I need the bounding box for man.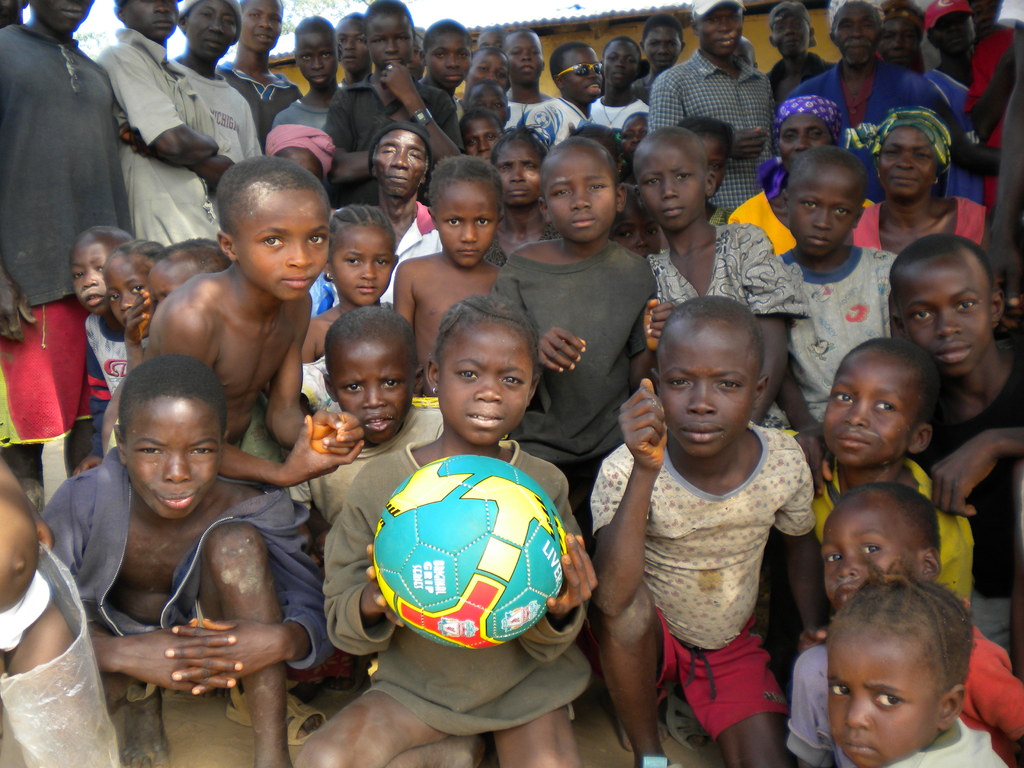
Here it is: {"x1": 218, "y1": 0, "x2": 300, "y2": 141}.
